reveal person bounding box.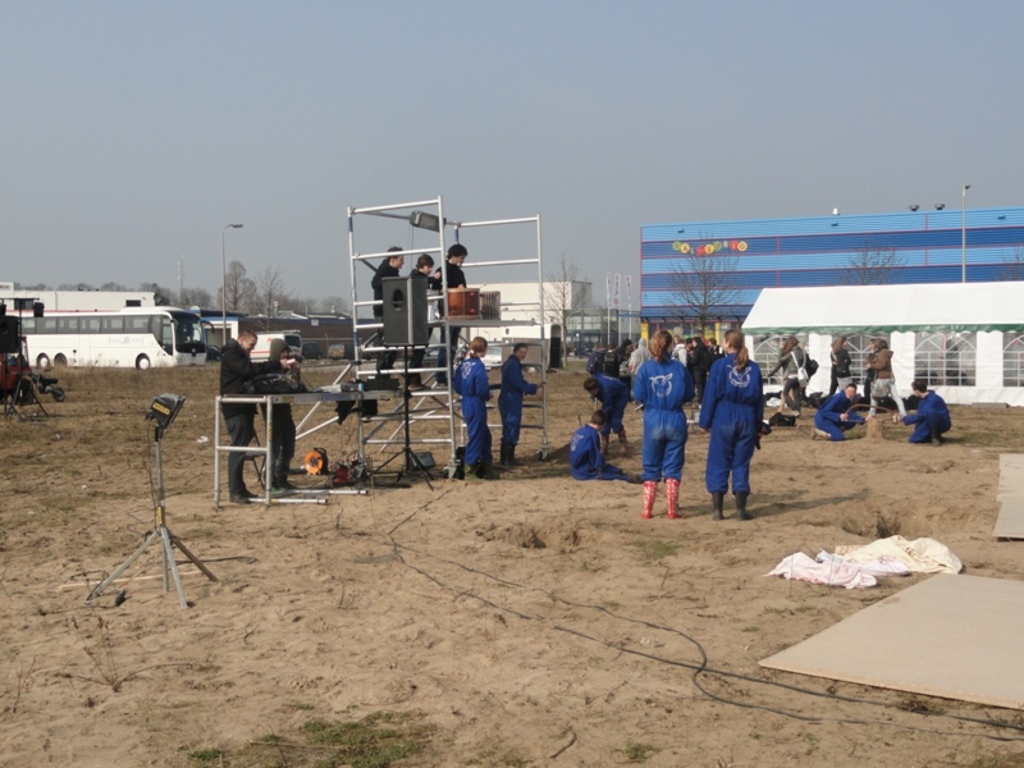
Revealed: rect(869, 340, 890, 398).
